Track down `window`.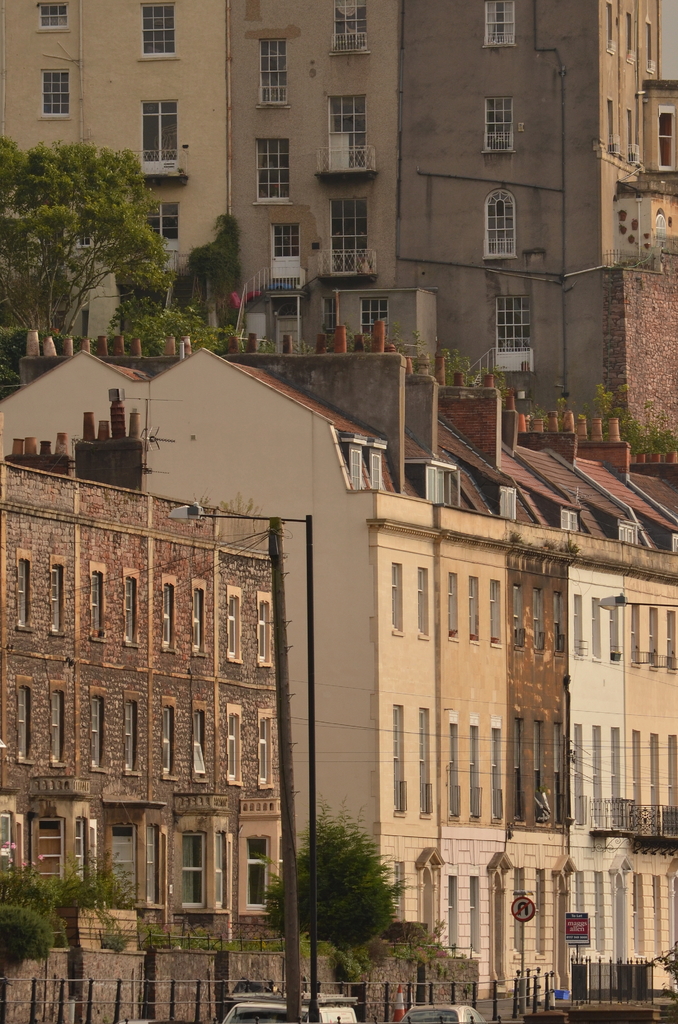
Tracked to box=[468, 875, 483, 957].
